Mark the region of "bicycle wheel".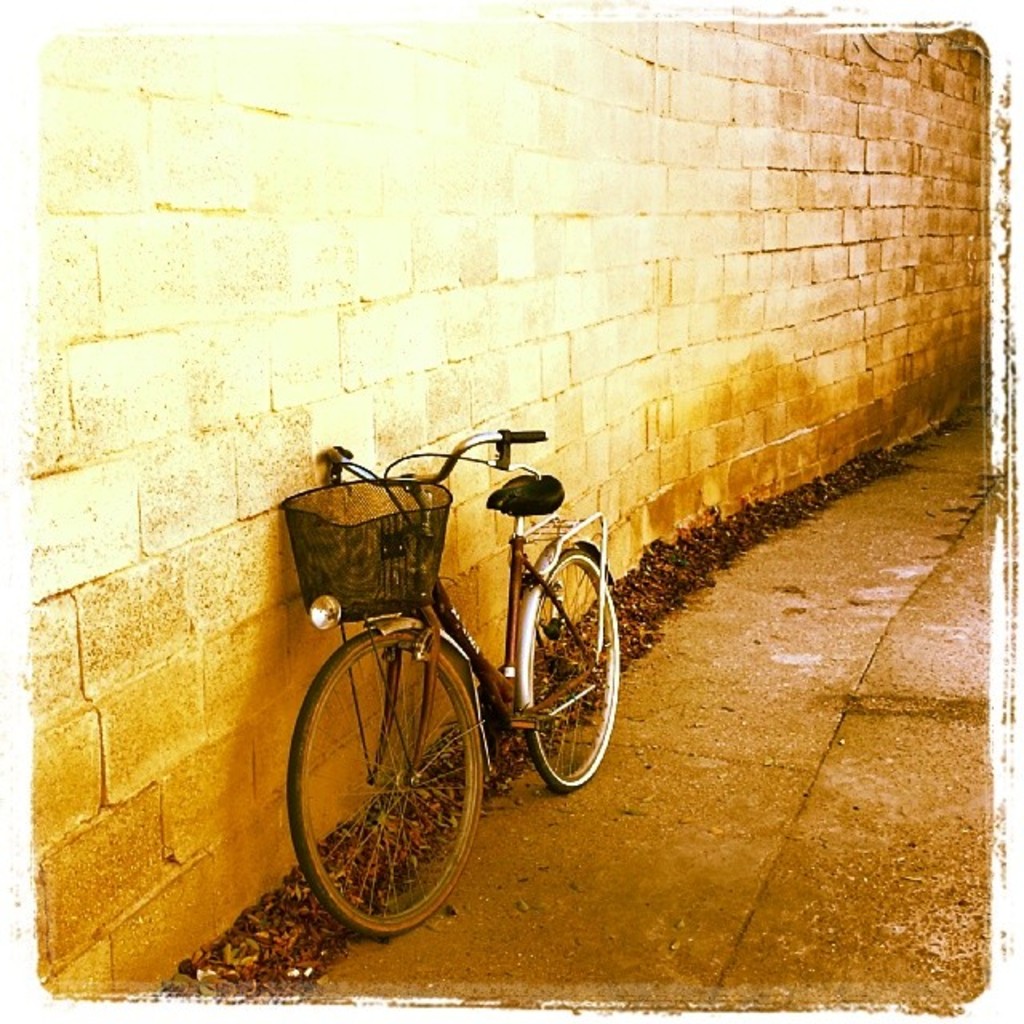
Region: left=520, top=544, right=626, bottom=782.
